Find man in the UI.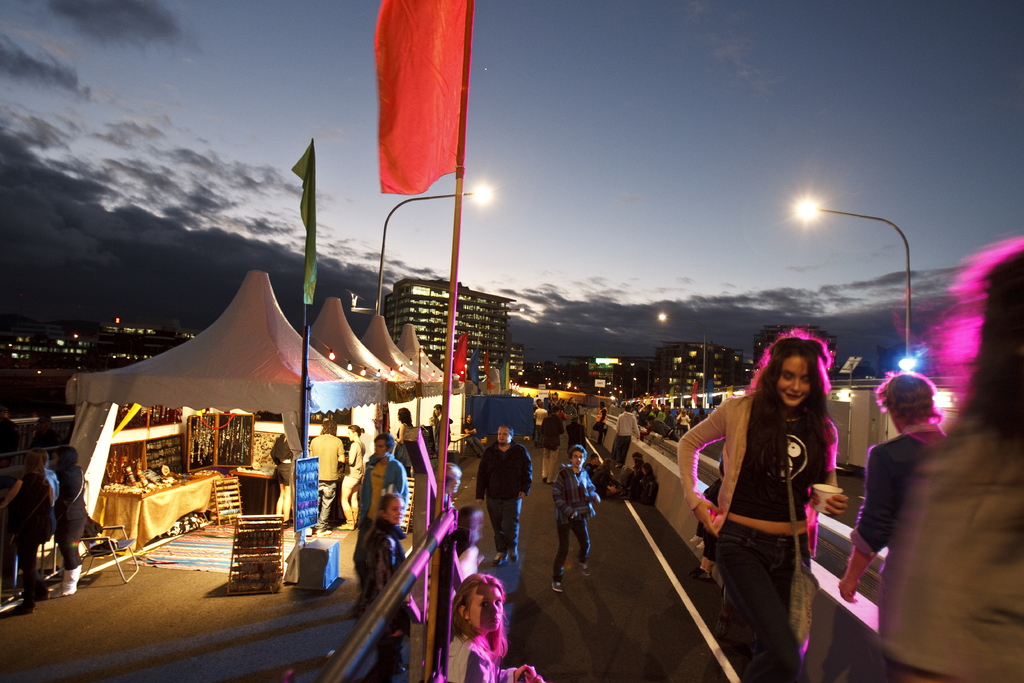
UI element at bbox=[555, 442, 607, 582].
